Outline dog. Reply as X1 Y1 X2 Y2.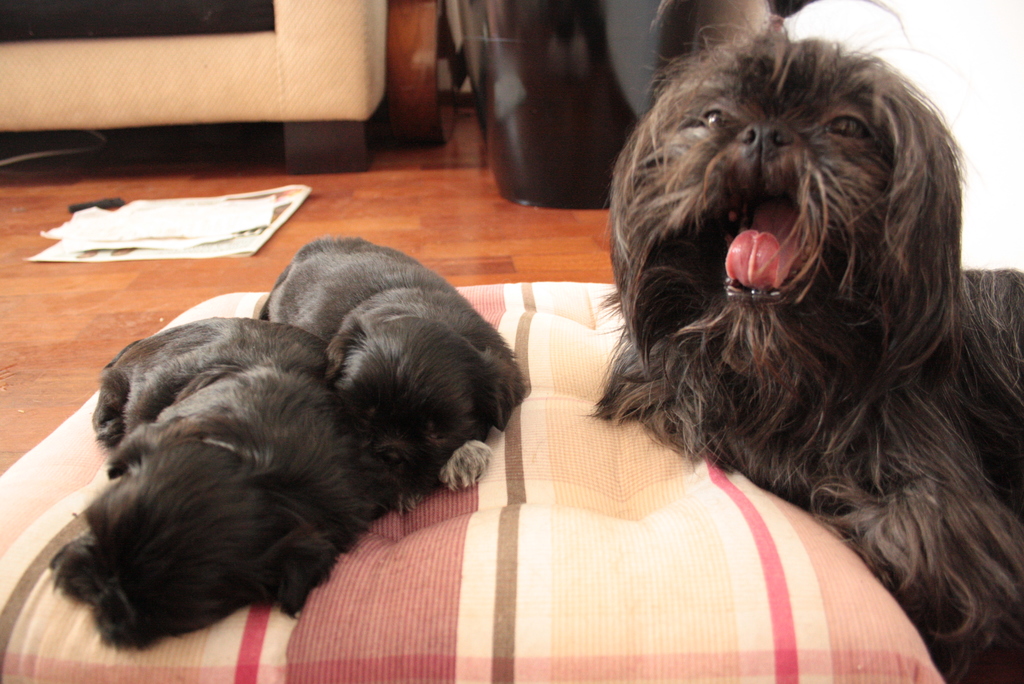
51 316 390 652.
